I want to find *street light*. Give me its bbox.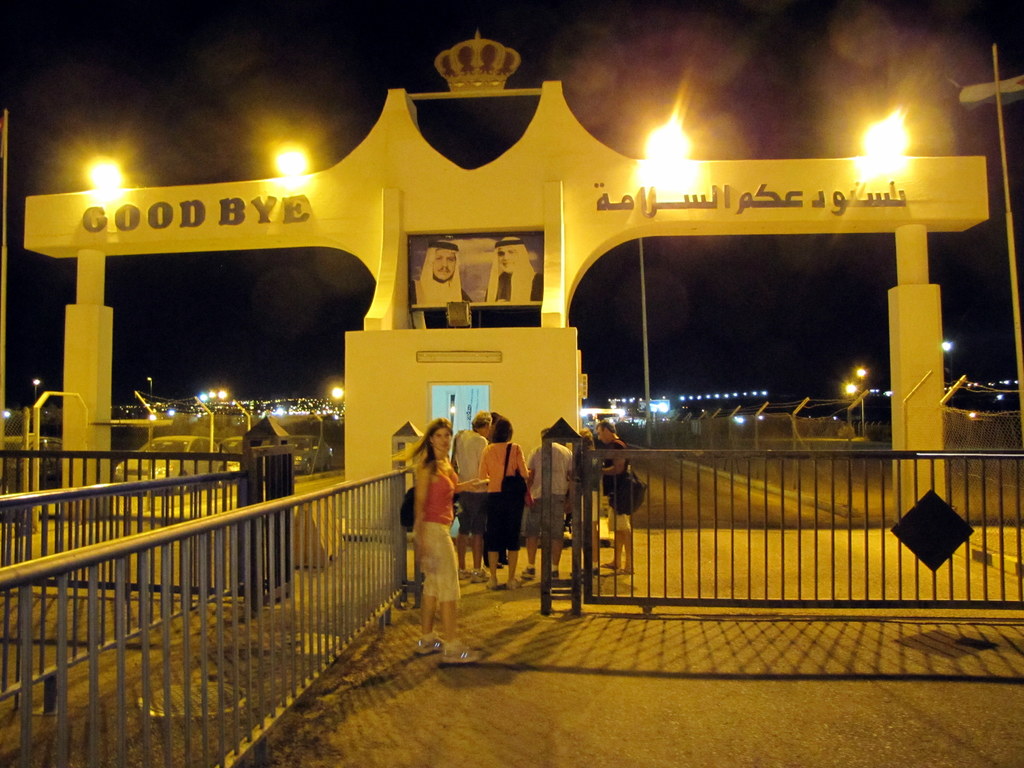
crop(840, 365, 867, 438).
